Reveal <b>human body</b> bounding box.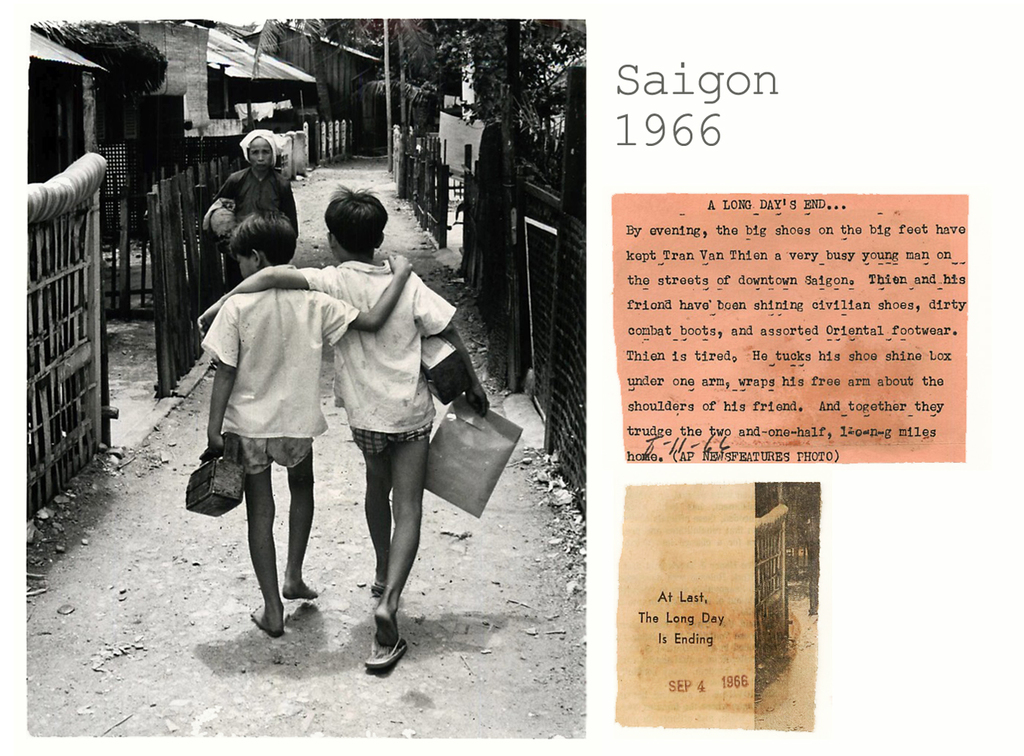
Revealed: detection(202, 168, 295, 234).
